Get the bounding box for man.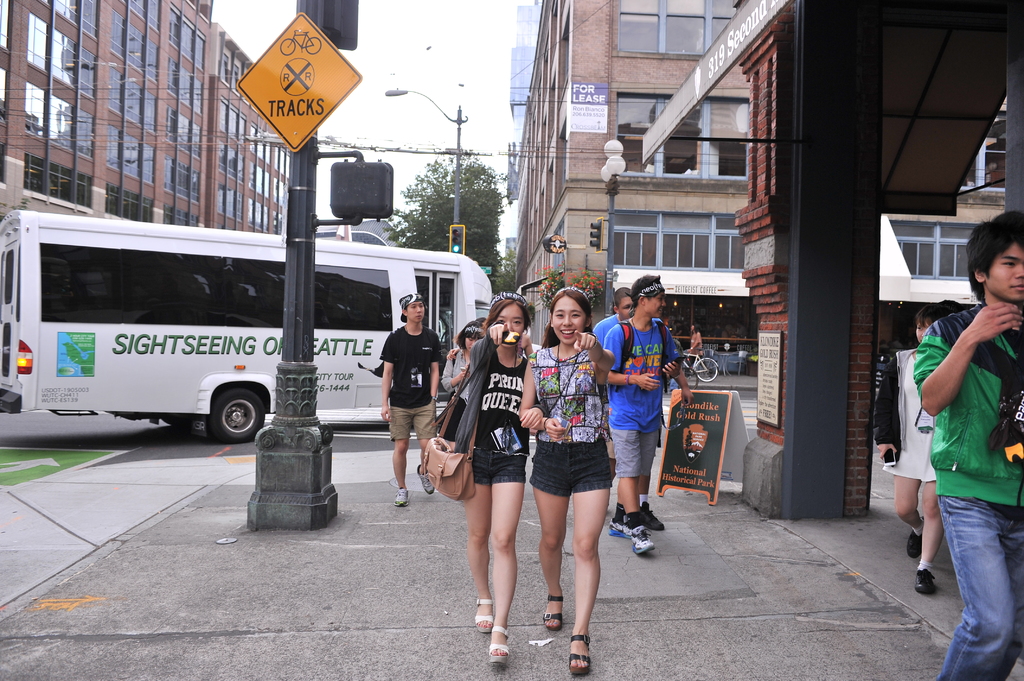
(590,287,631,339).
